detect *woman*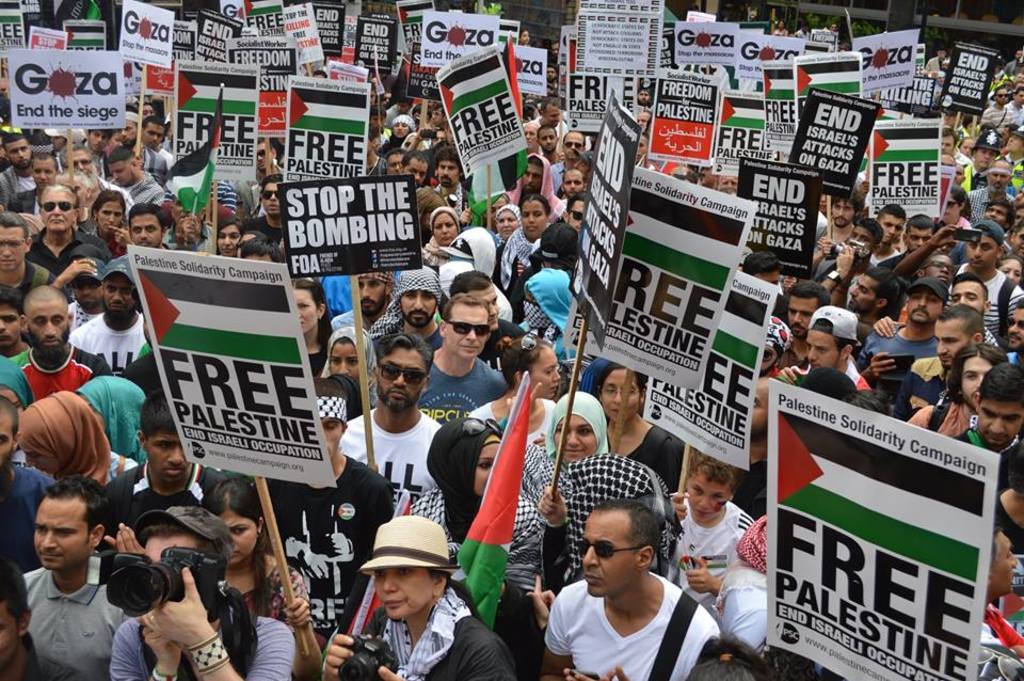
box=[587, 364, 690, 507]
